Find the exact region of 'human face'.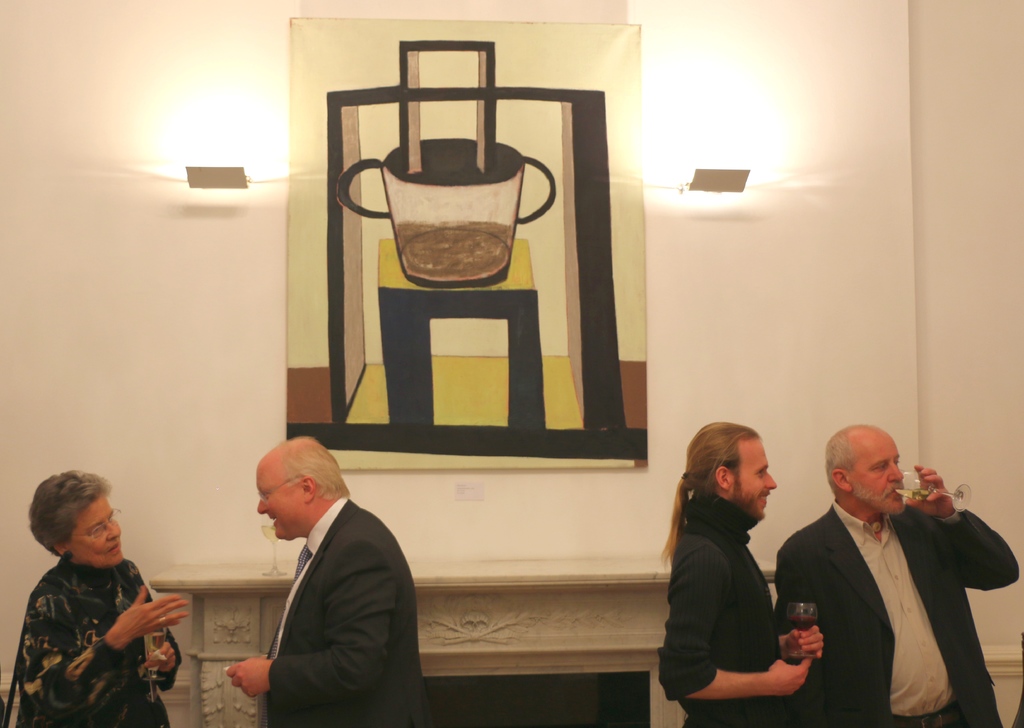
Exact region: <bbox>725, 442, 776, 524</bbox>.
